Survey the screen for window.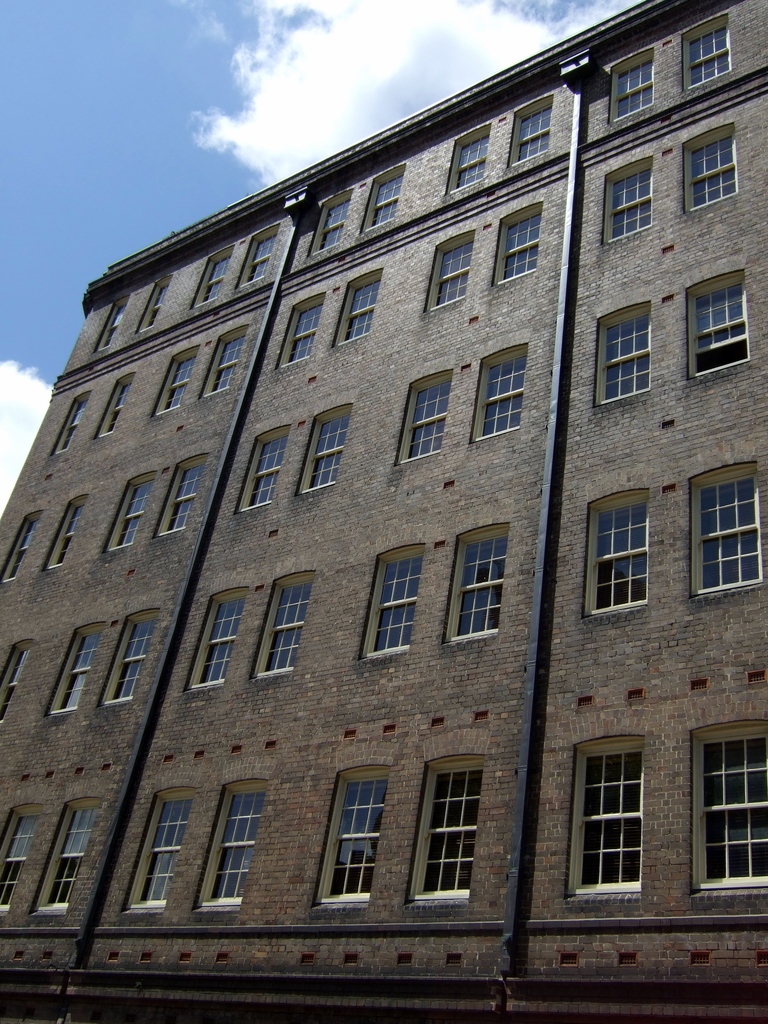
Survey found: {"x1": 150, "y1": 344, "x2": 198, "y2": 422}.
